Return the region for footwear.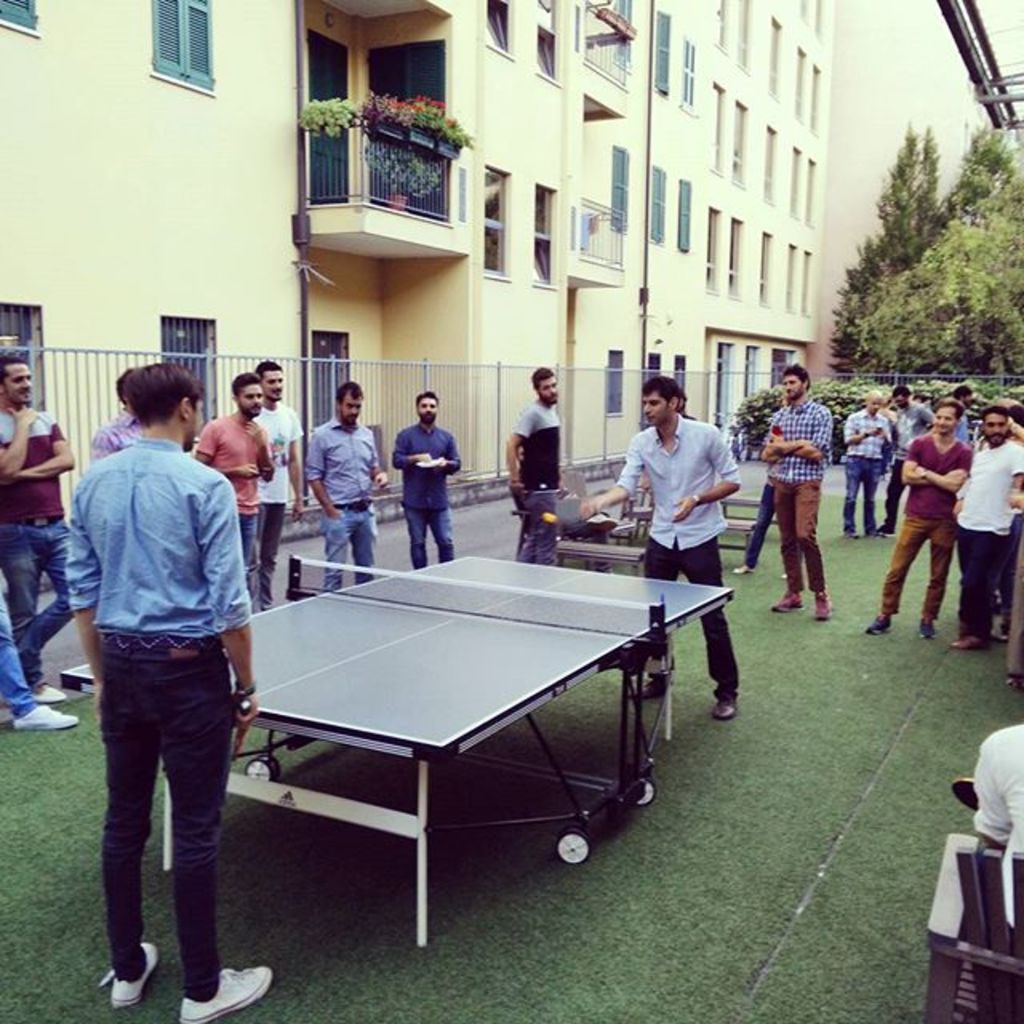
{"x1": 861, "y1": 614, "x2": 891, "y2": 635}.
